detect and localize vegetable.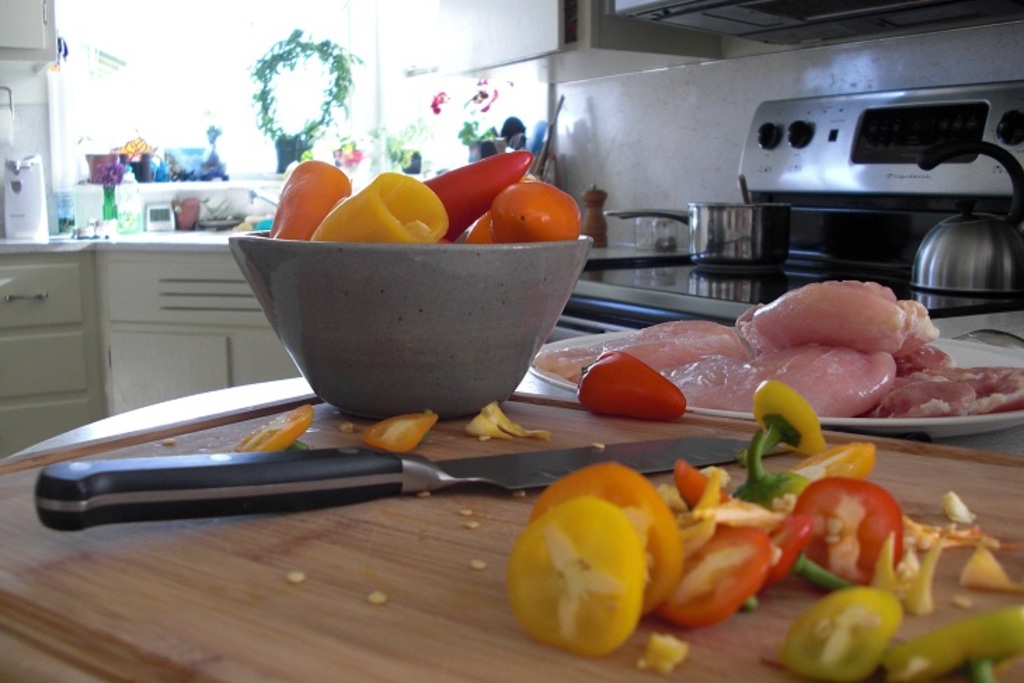
Localized at [356, 408, 446, 446].
